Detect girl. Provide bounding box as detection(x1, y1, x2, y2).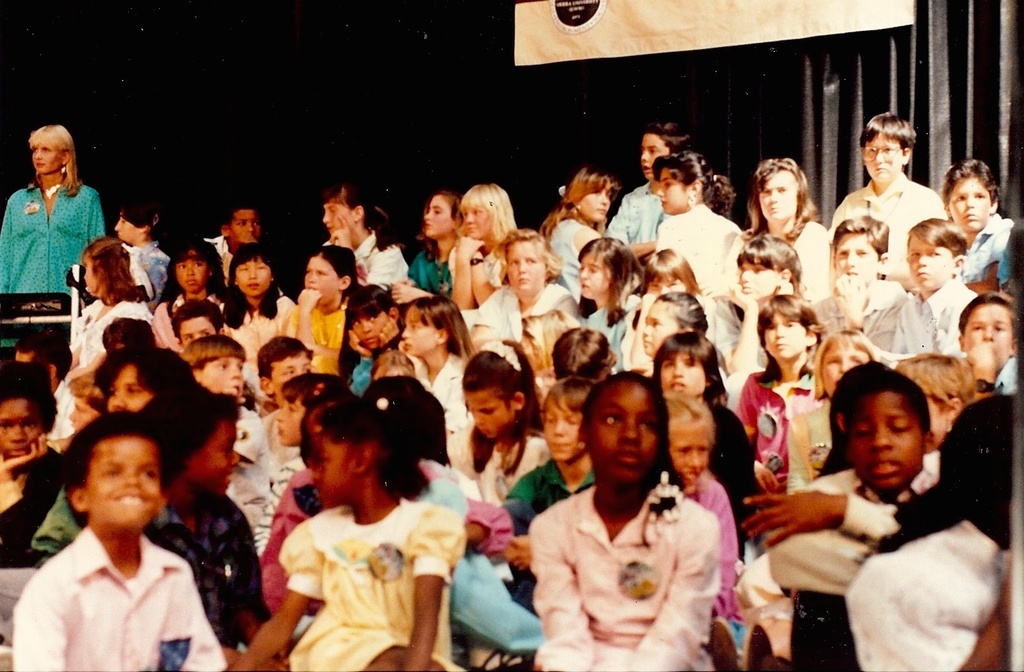
detection(221, 244, 295, 364).
